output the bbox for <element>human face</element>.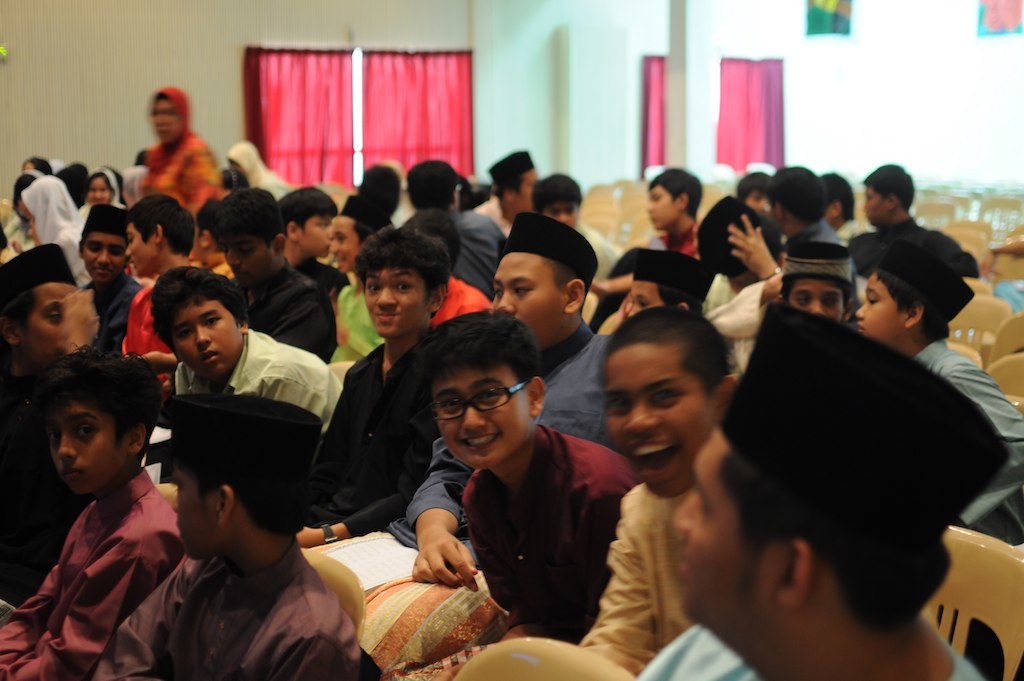
(149,96,181,143).
